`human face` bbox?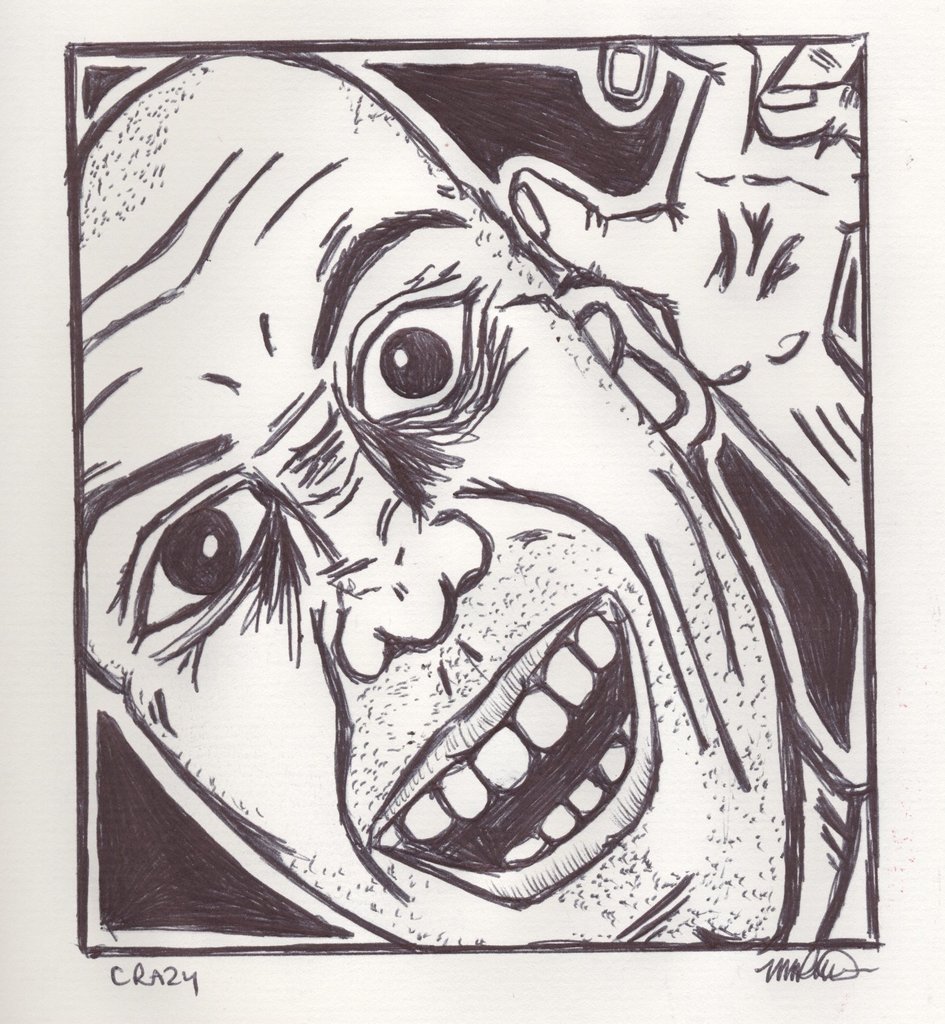
[65, 159, 796, 958]
